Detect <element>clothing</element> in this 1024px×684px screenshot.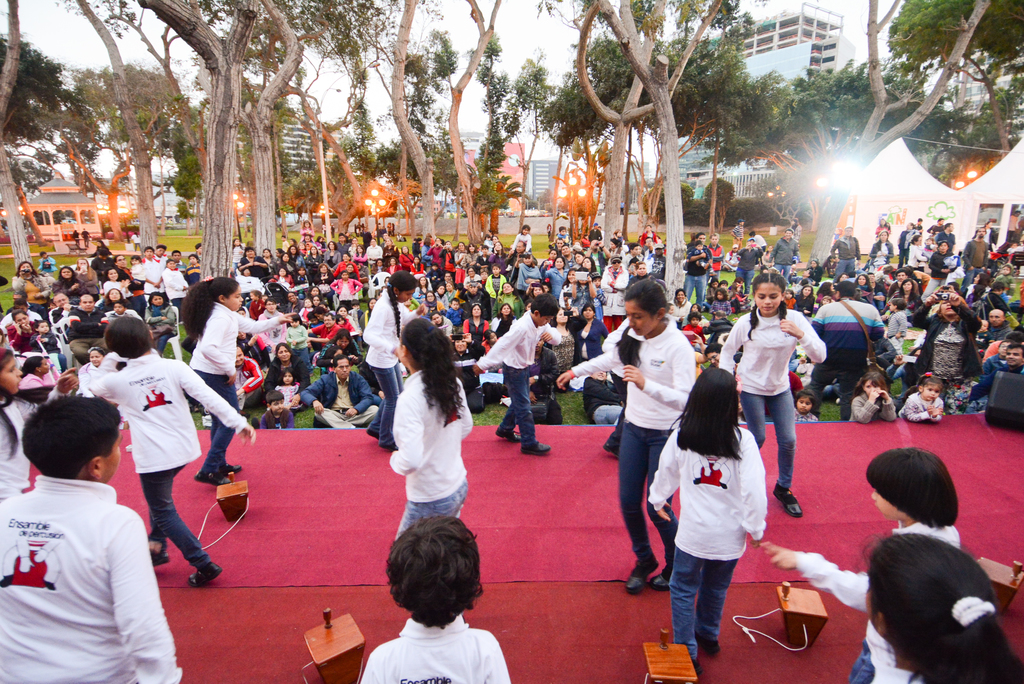
Detection: [x1=480, y1=309, x2=563, y2=369].
